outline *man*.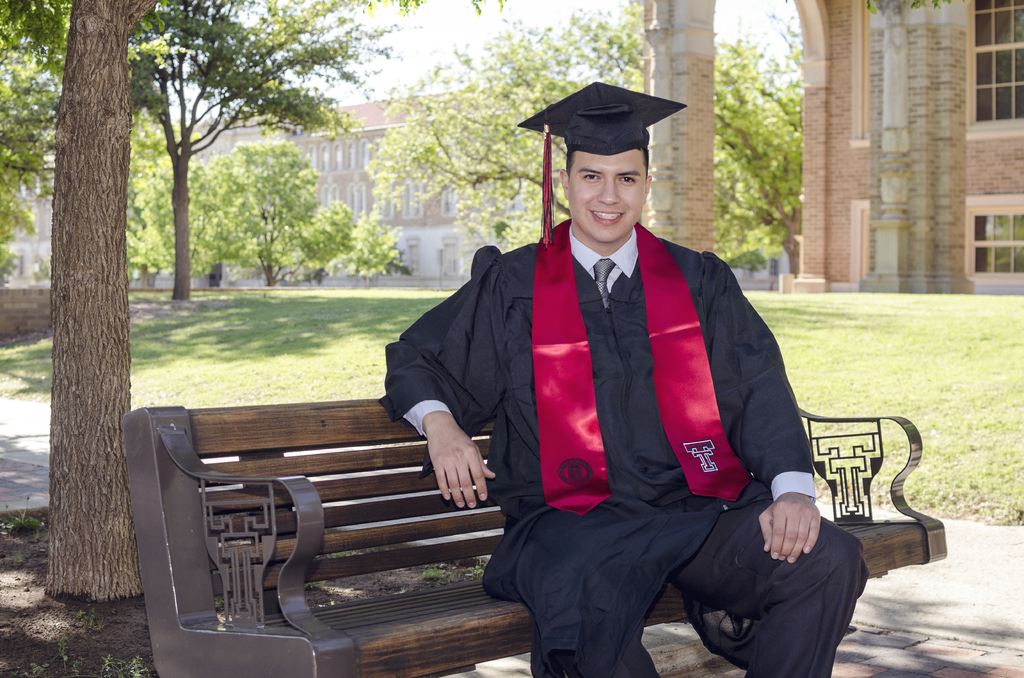
Outline: <region>379, 78, 869, 677</region>.
